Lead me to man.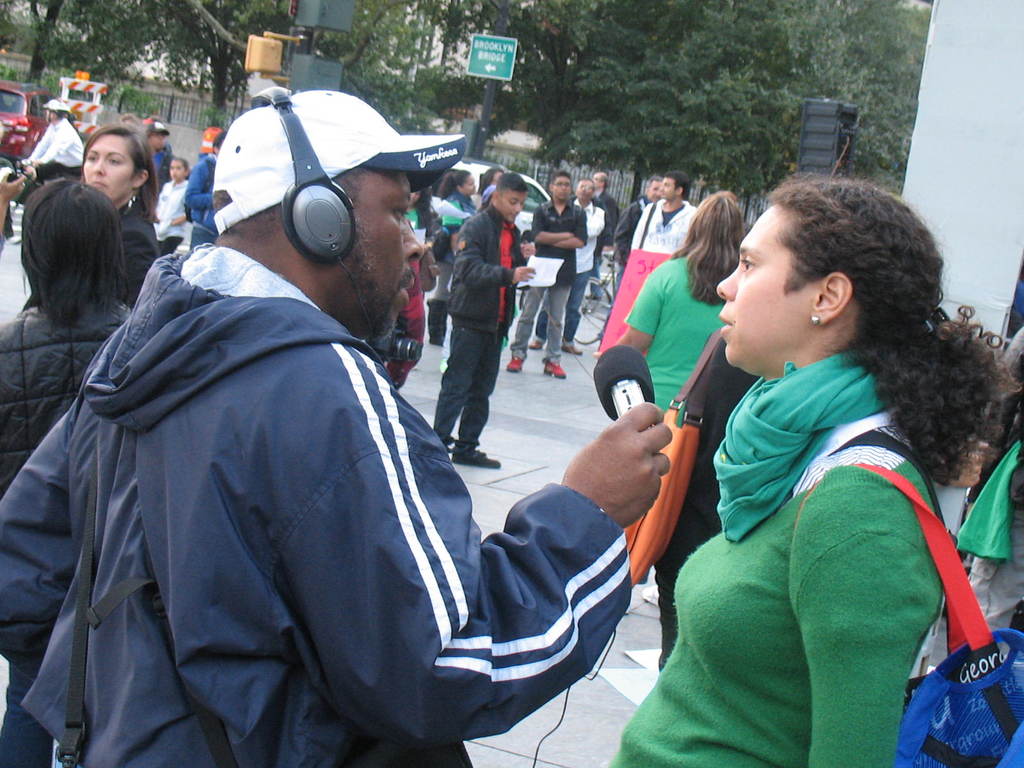
Lead to (x1=504, y1=164, x2=589, y2=383).
